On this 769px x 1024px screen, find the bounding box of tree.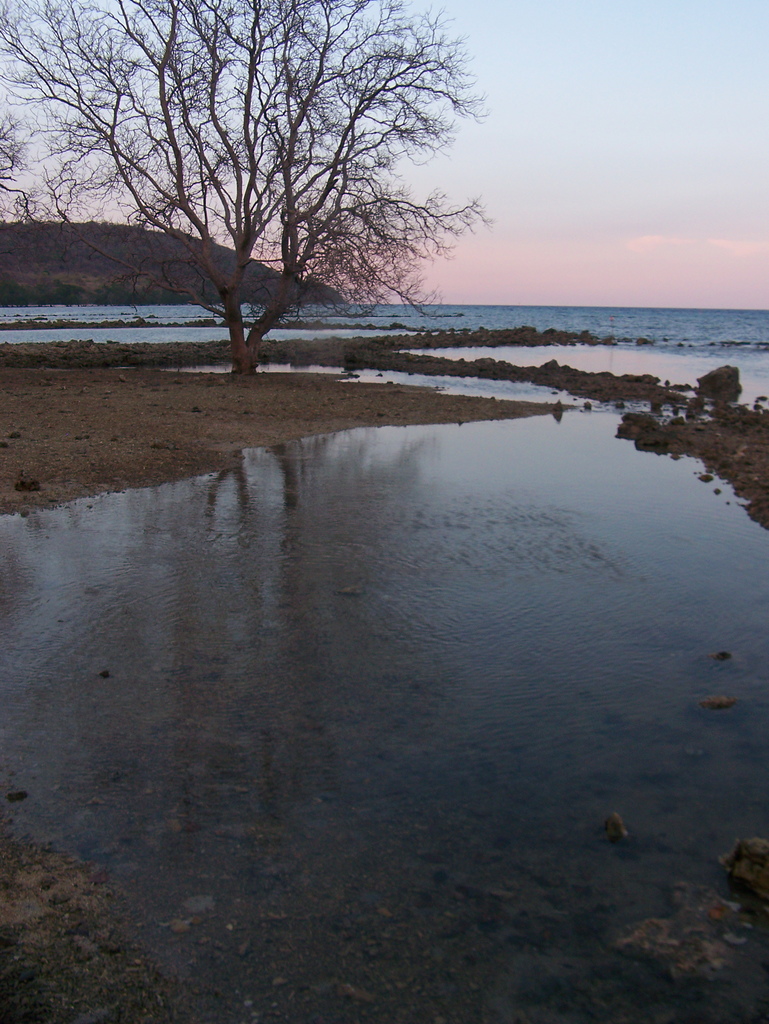
Bounding box: (0, 0, 479, 371).
